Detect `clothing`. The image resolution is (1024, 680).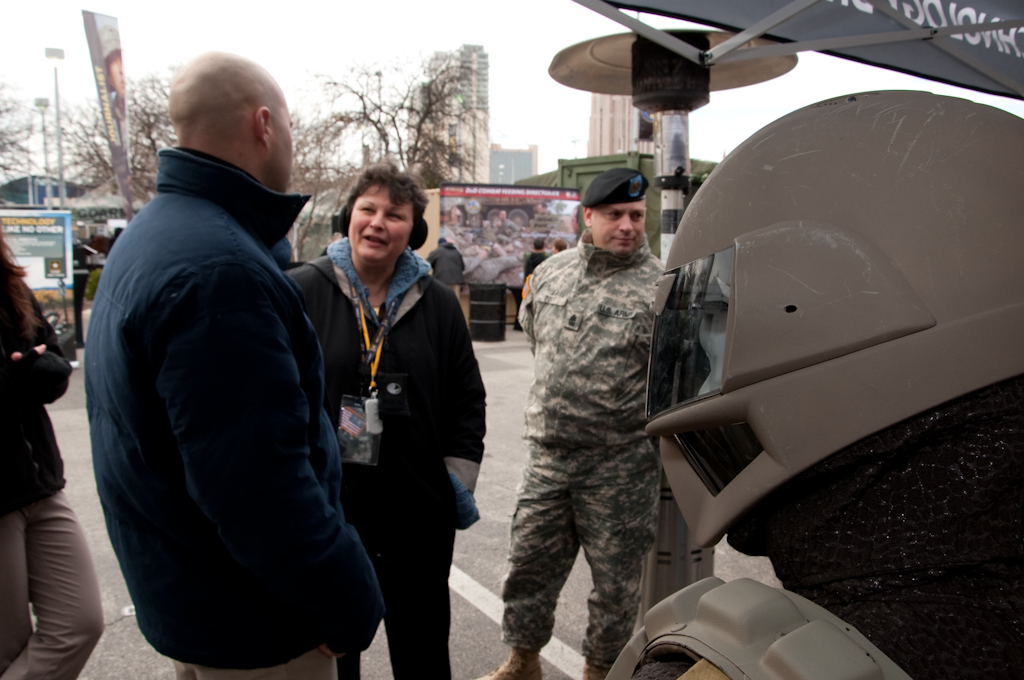
<bbox>521, 252, 549, 290</bbox>.
